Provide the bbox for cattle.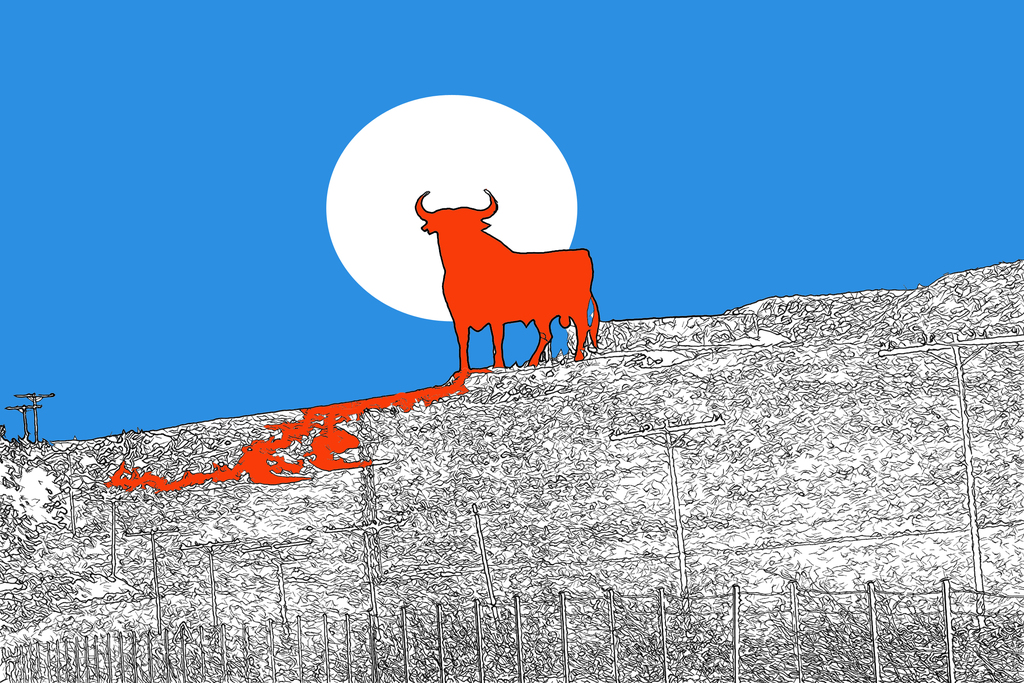
BBox(420, 207, 596, 366).
